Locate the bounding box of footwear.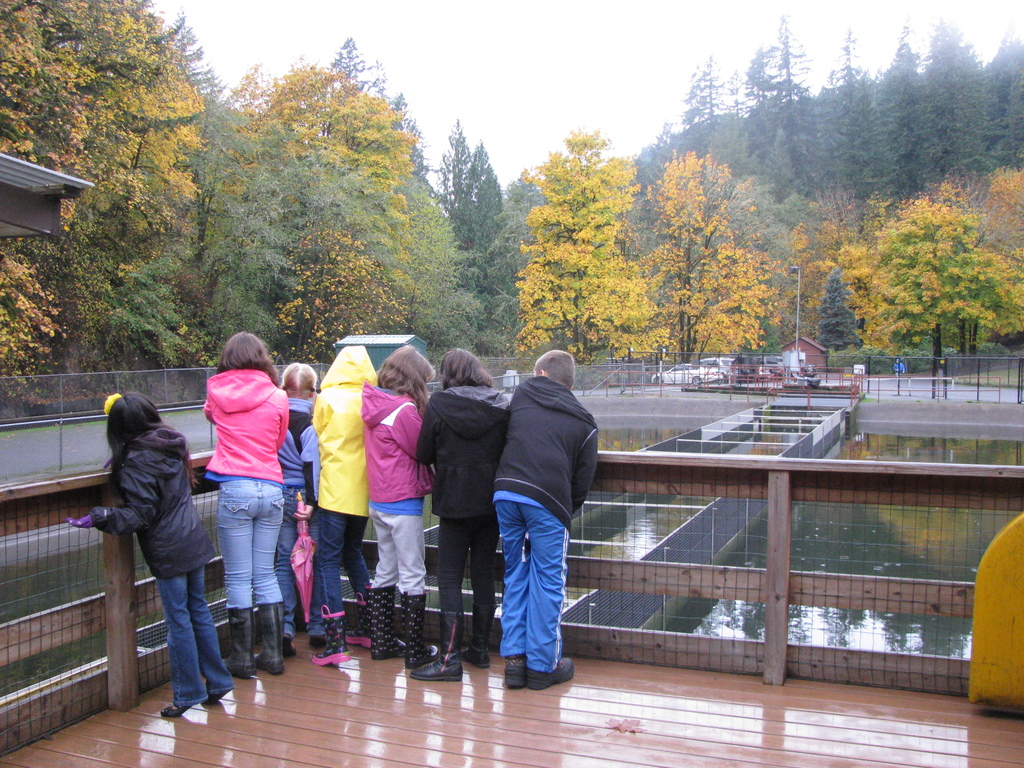
Bounding box: {"left": 401, "top": 589, "right": 439, "bottom": 669}.
